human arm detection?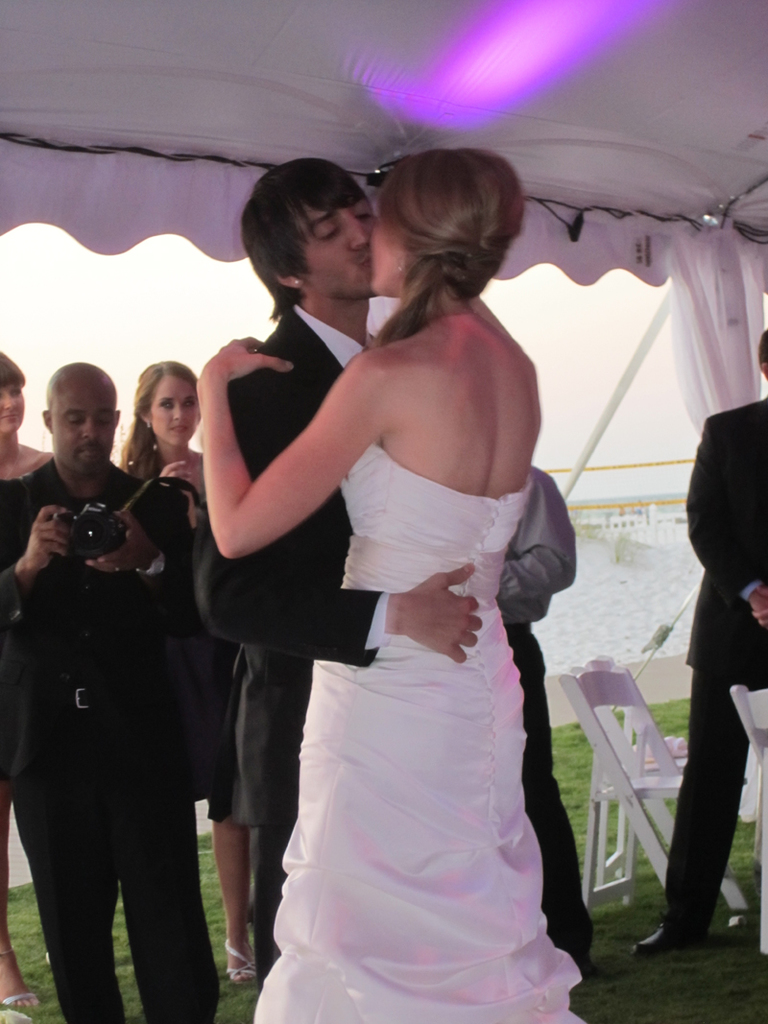
(0,478,64,631)
